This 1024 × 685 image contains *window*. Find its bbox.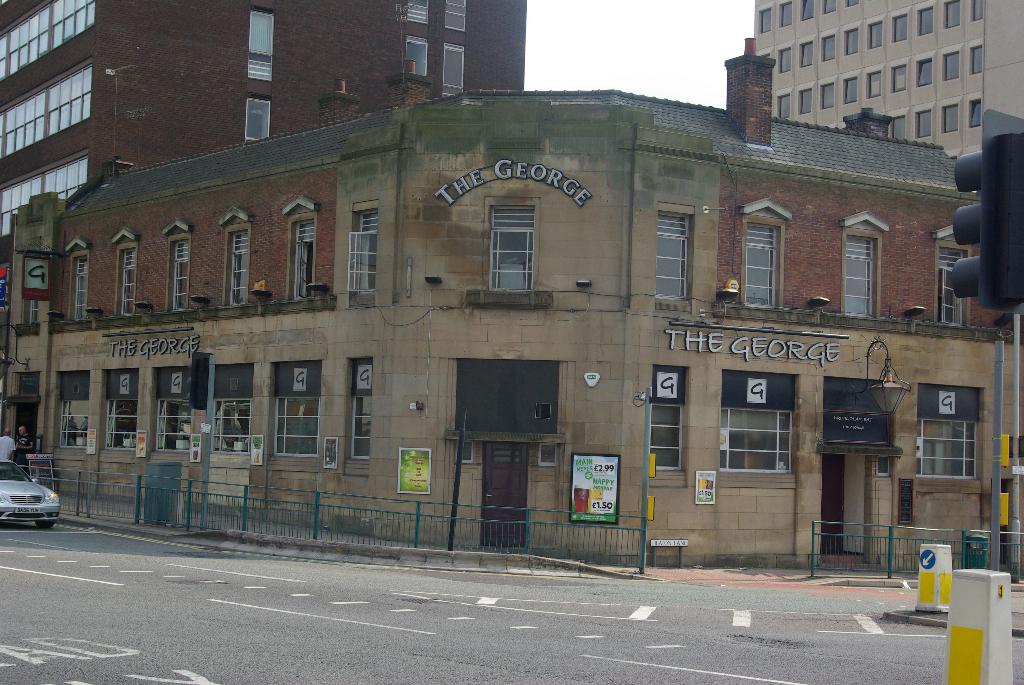
detection(870, 20, 884, 47).
